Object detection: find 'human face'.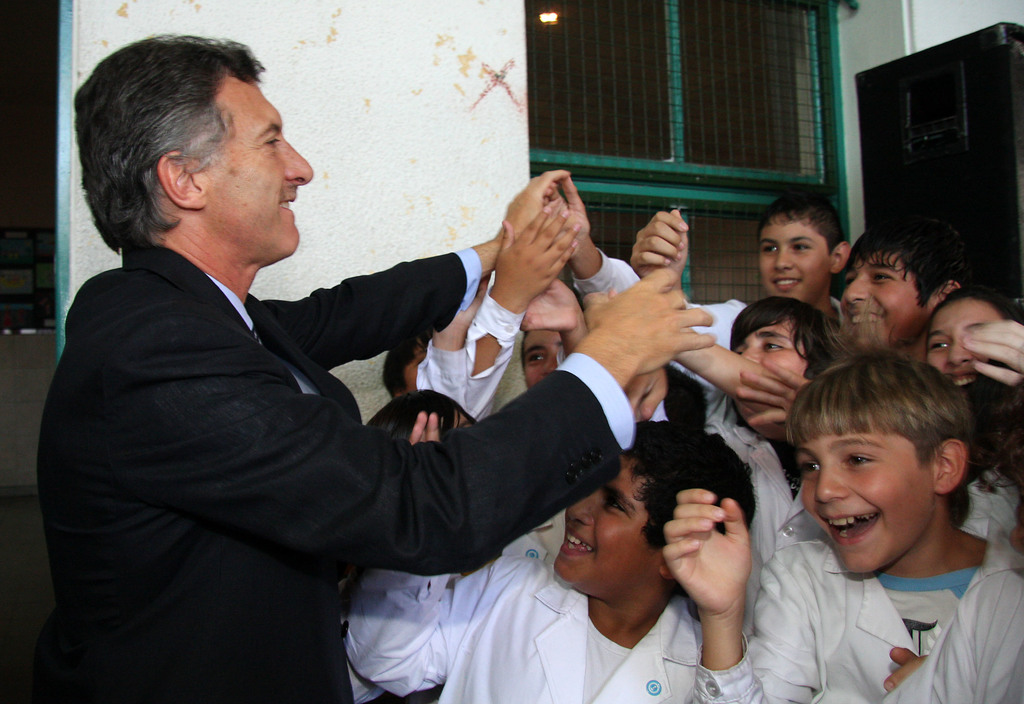
{"x1": 196, "y1": 69, "x2": 312, "y2": 256}.
